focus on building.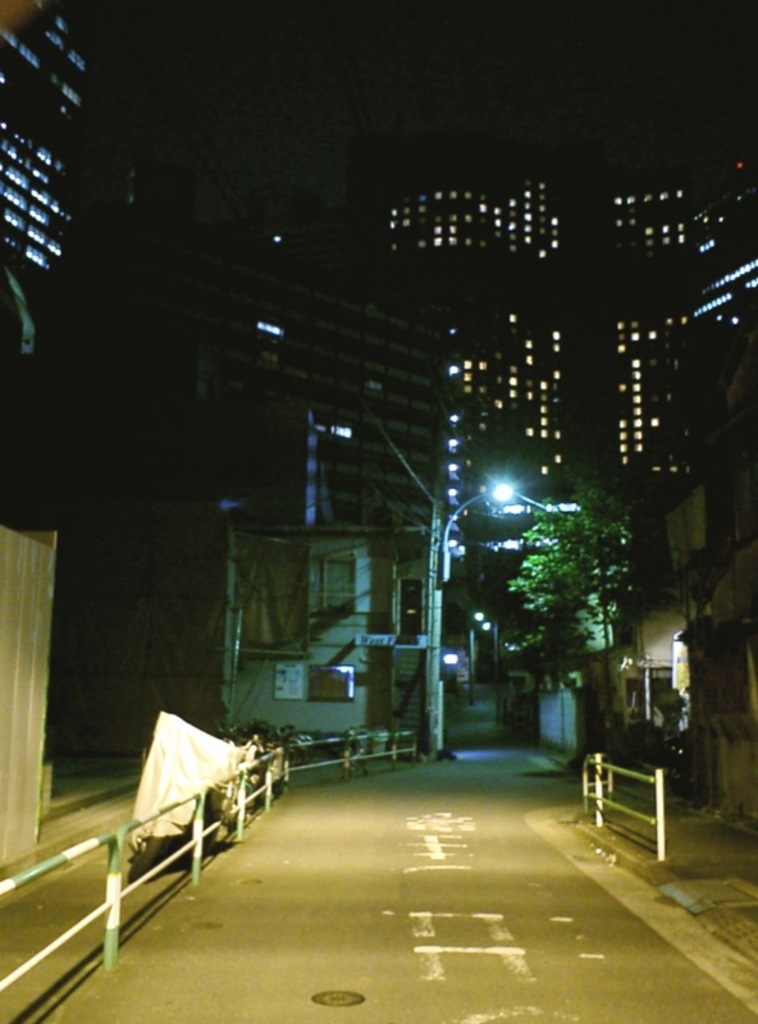
Focused at <box>195,233,470,547</box>.
